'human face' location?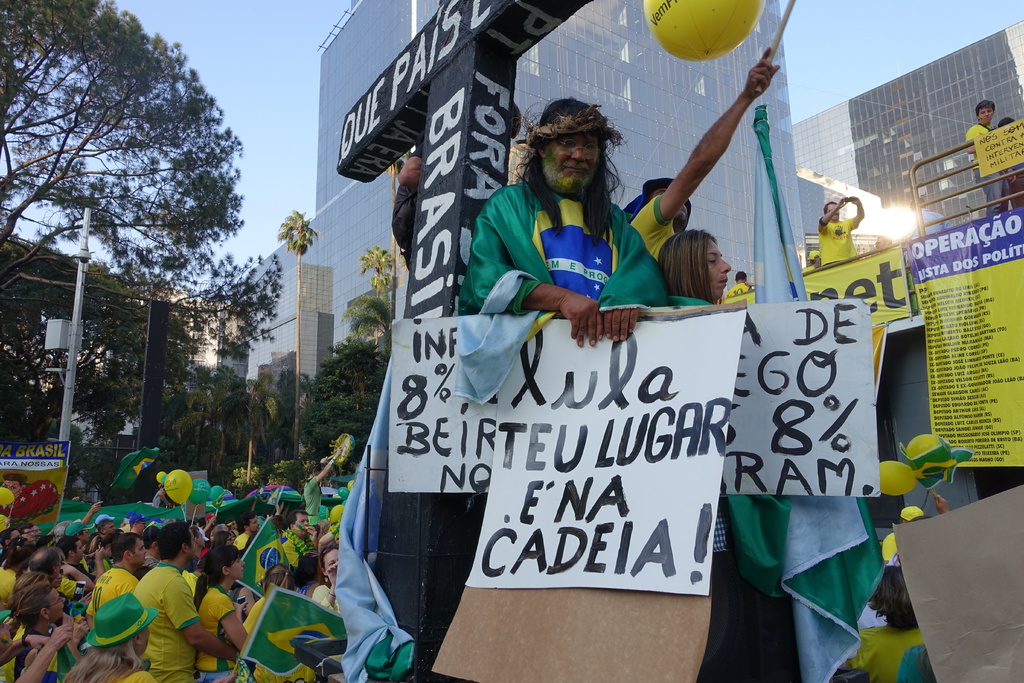
[139, 621, 150, 657]
